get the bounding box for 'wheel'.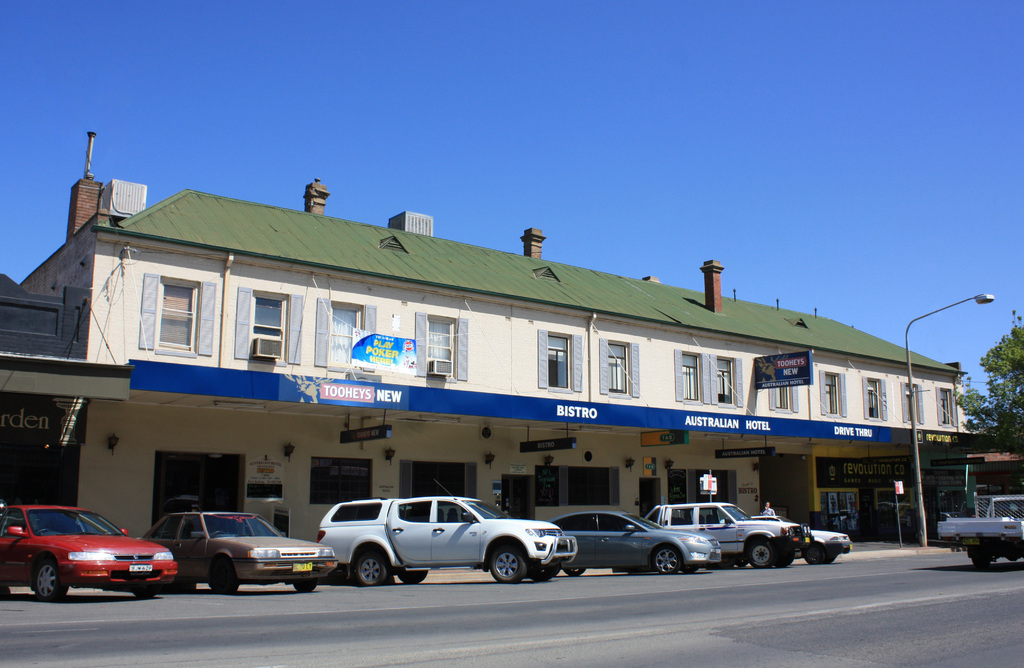
559:569:586:580.
